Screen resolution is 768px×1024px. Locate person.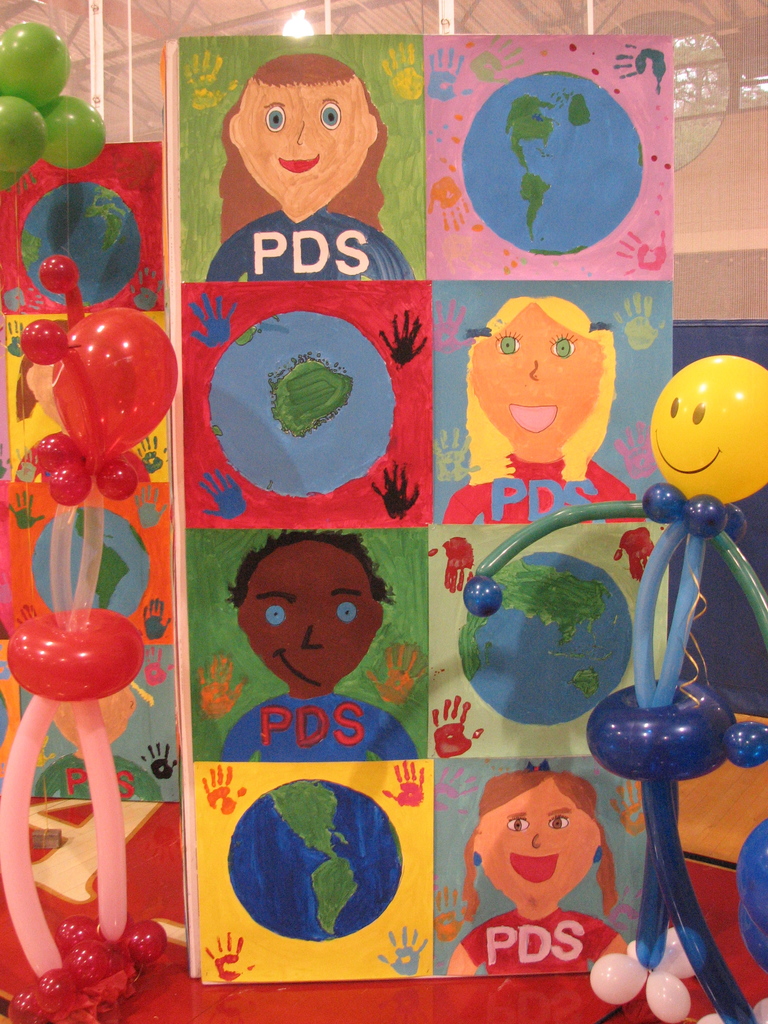
Rect(436, 770, 627, 977).
